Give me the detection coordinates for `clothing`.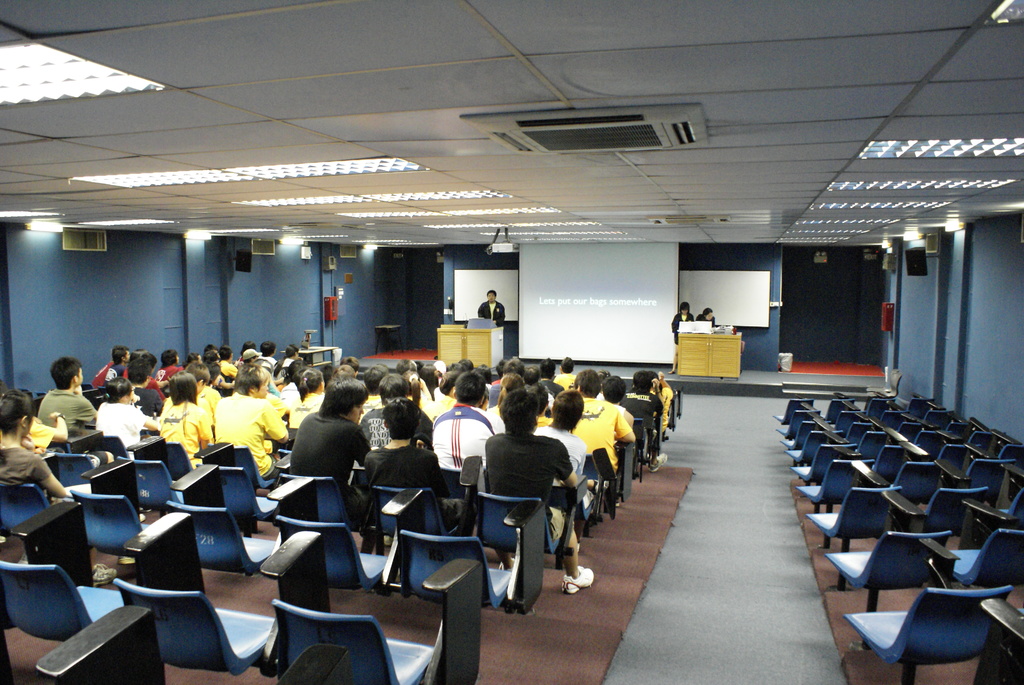
[left=695, top=310, right=716, bottom=327].
